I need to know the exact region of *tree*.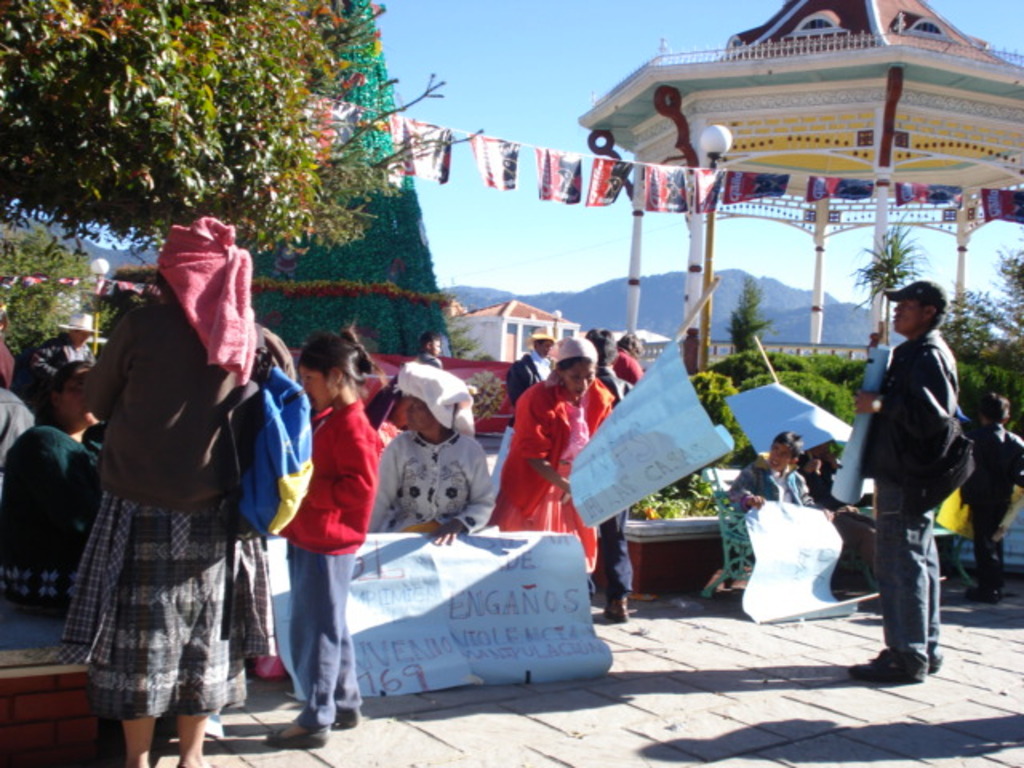
Region: crop(936, 224, 1022, 440).
